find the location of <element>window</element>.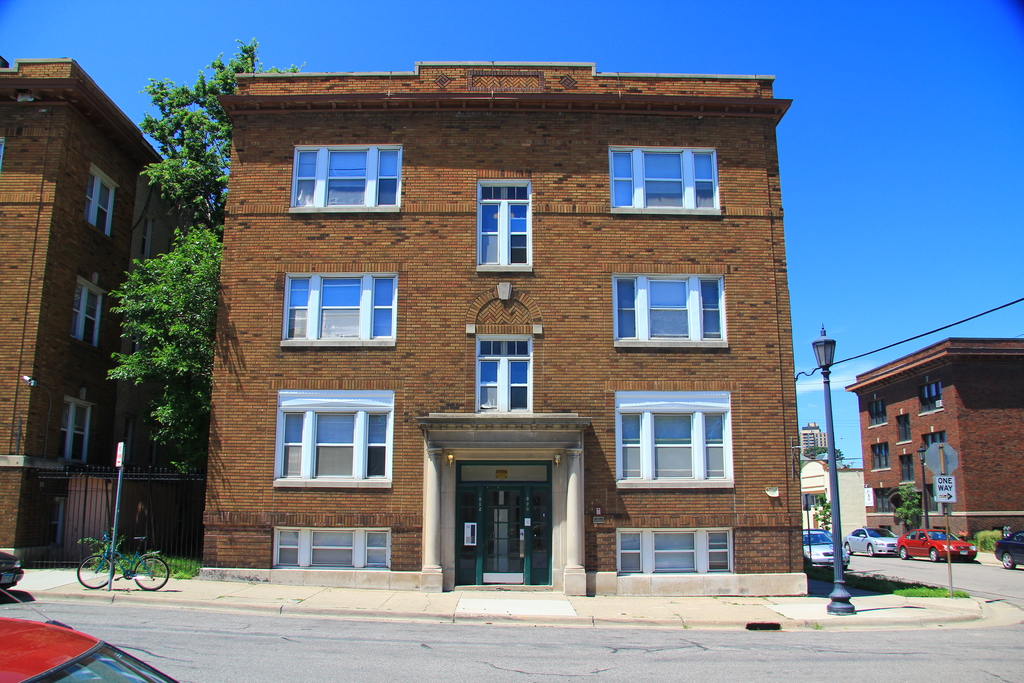
Location: bbox=(919, 431, 944, 453).
